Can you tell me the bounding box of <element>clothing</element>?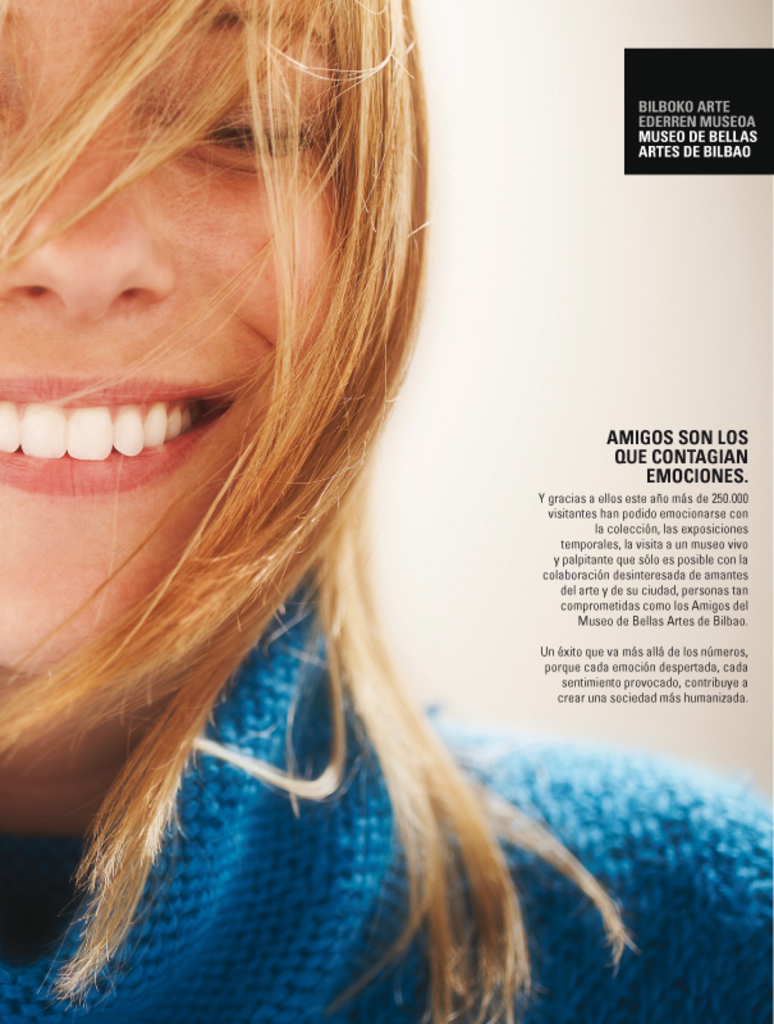
3/529/773/1023.
